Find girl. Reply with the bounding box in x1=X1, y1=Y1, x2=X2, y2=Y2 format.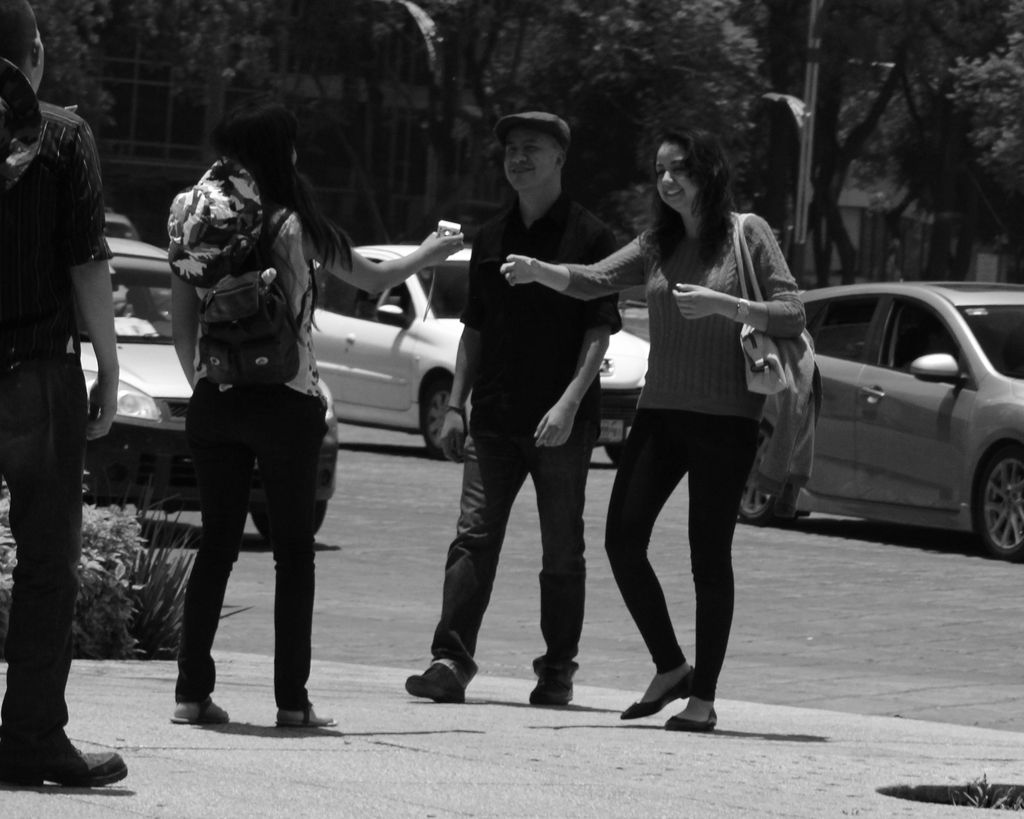
x1=168, y1=94, x2=465, y2=733.
